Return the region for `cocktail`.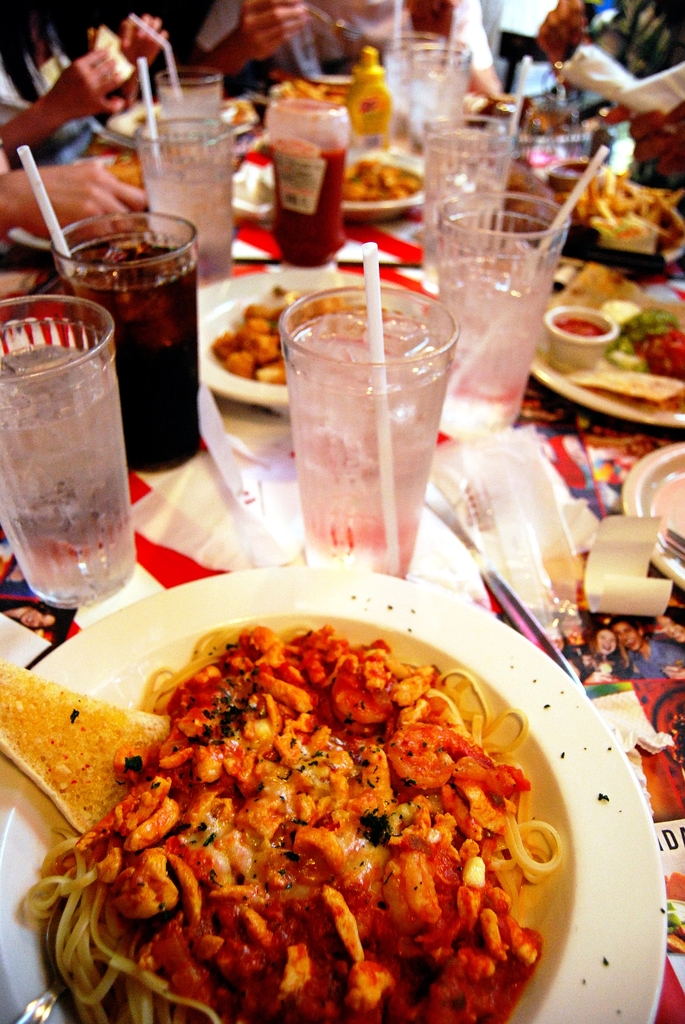
(x1=434, y1=138, x2=615, y2=433).
